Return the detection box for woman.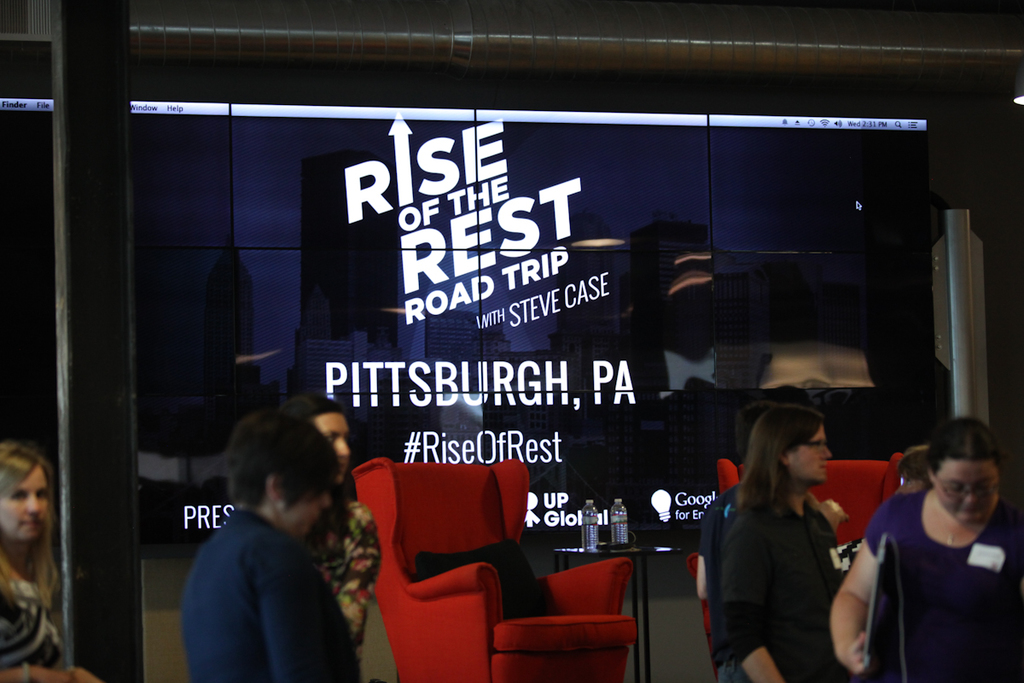
bbox=[178, 406, 361, 682].
